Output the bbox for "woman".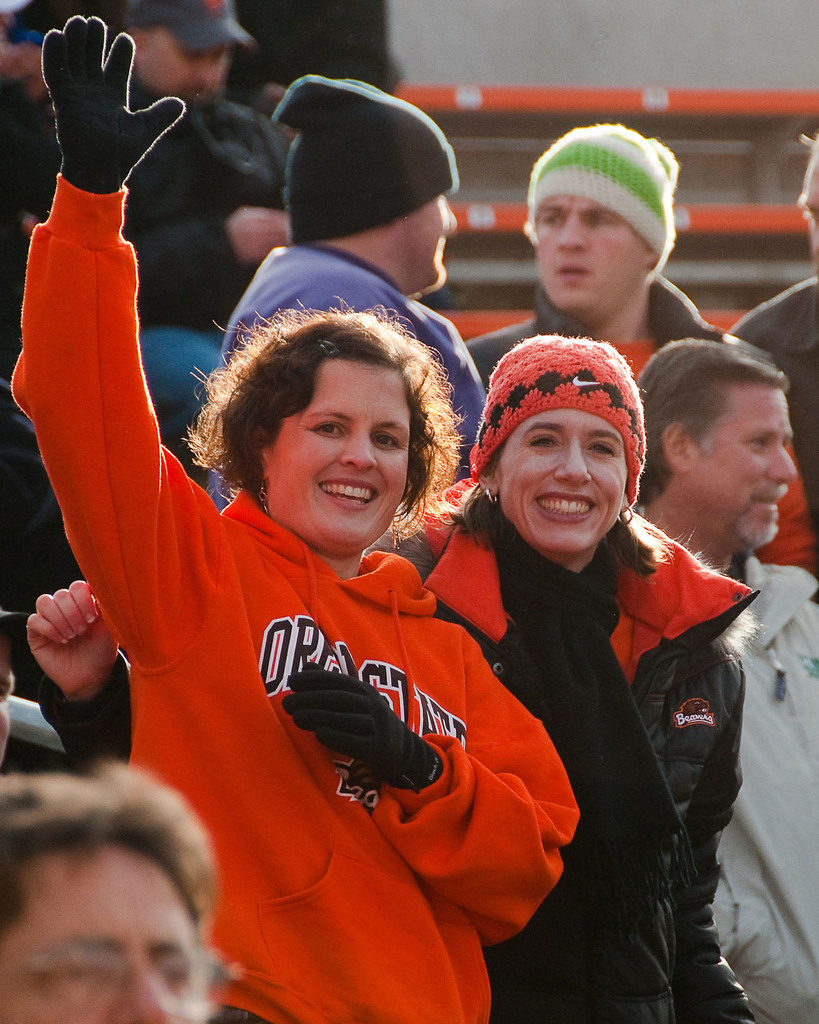
{"left": 12, "top": 9, "right": 580, "bottom": 1023}.
